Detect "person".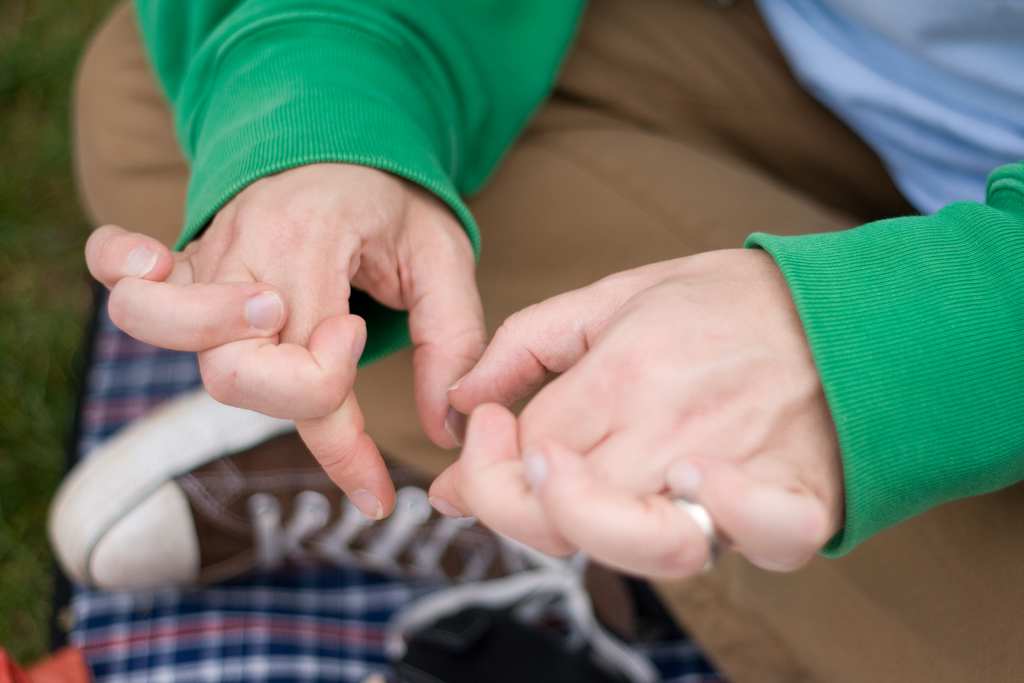
Detected at locate(84, 0, 1017, 682).
